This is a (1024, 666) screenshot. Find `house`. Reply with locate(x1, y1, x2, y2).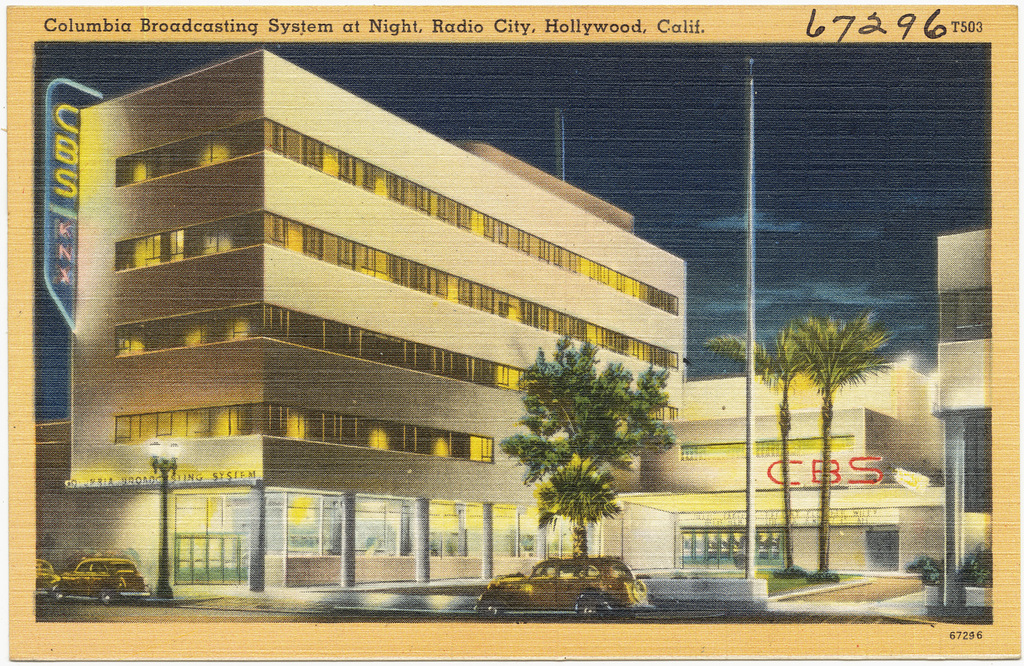
locate(68, 42, 692, 611).
